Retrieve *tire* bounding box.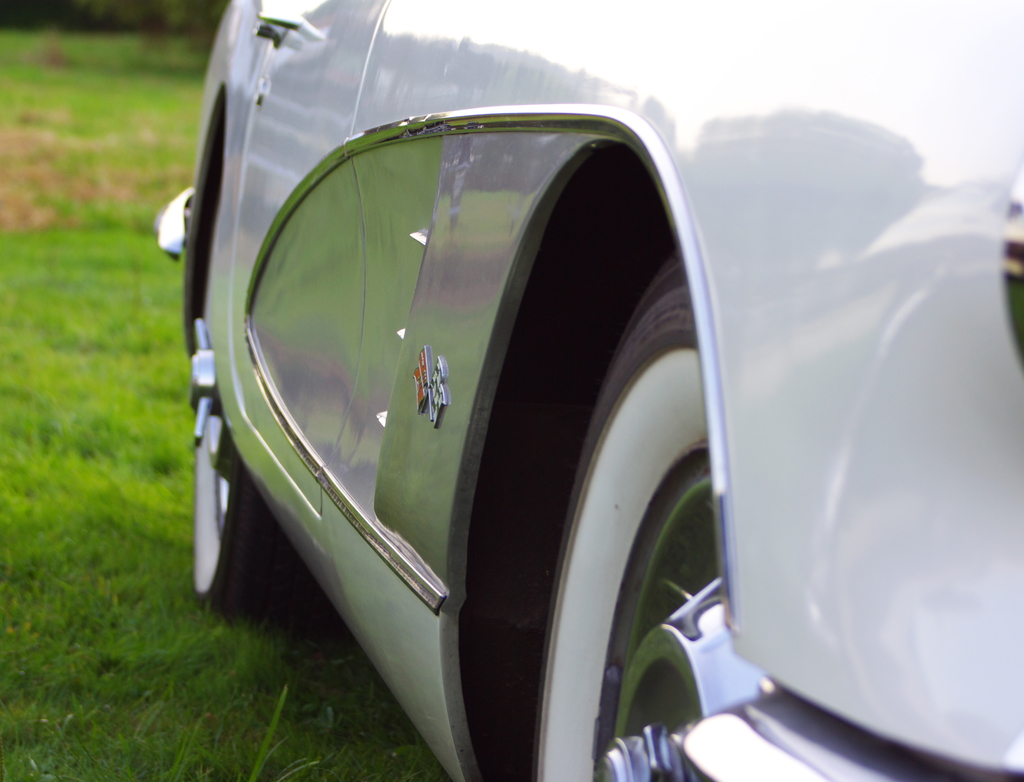
Bounding box: bbox=(189, 310, 303, 628).
